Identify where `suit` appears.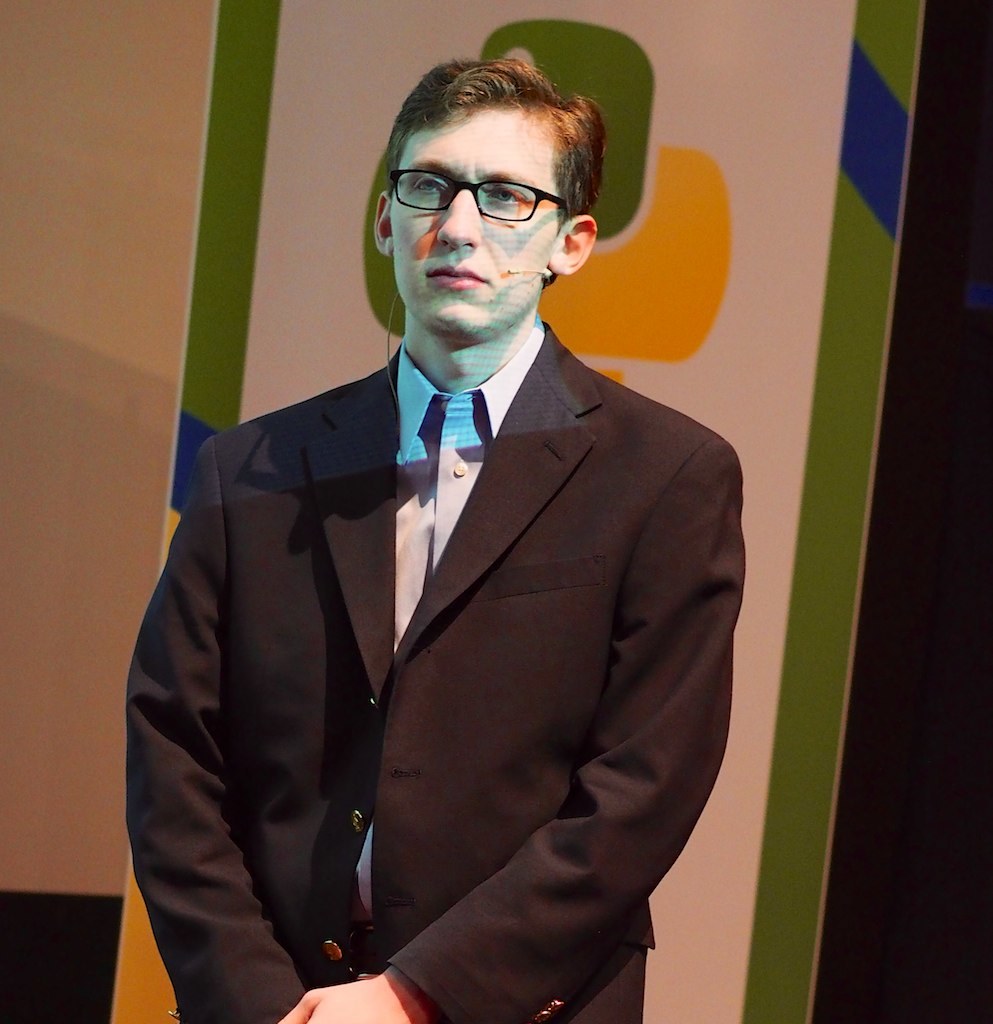
Appears at locate(127, 167, 744, 1011).
